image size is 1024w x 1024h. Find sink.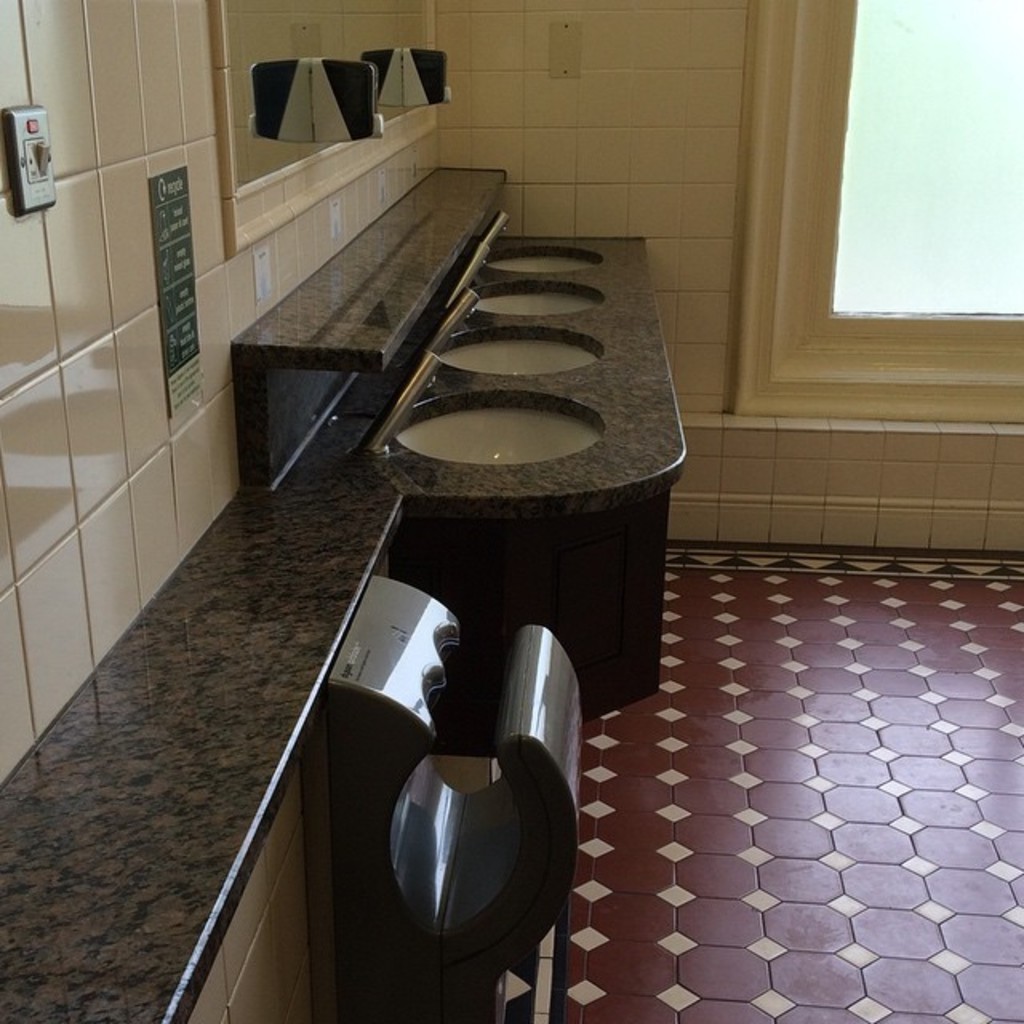
(430, 325, 602, 376).
